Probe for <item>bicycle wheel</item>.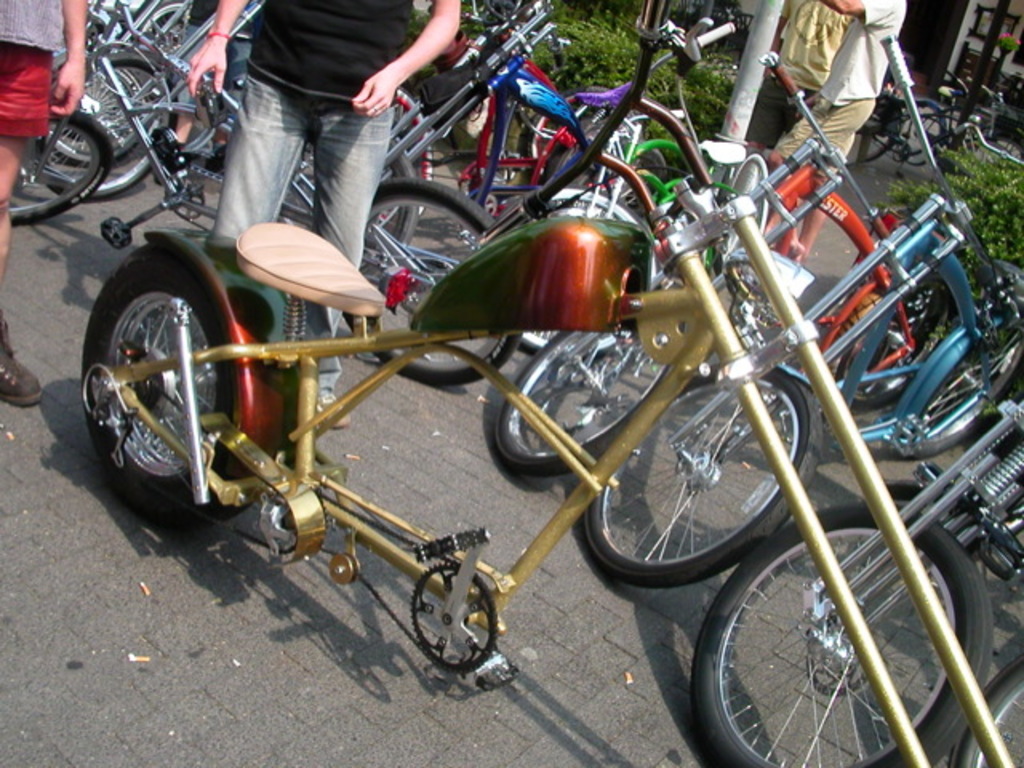
Probe result: box(944, 650, 1022, 766).
